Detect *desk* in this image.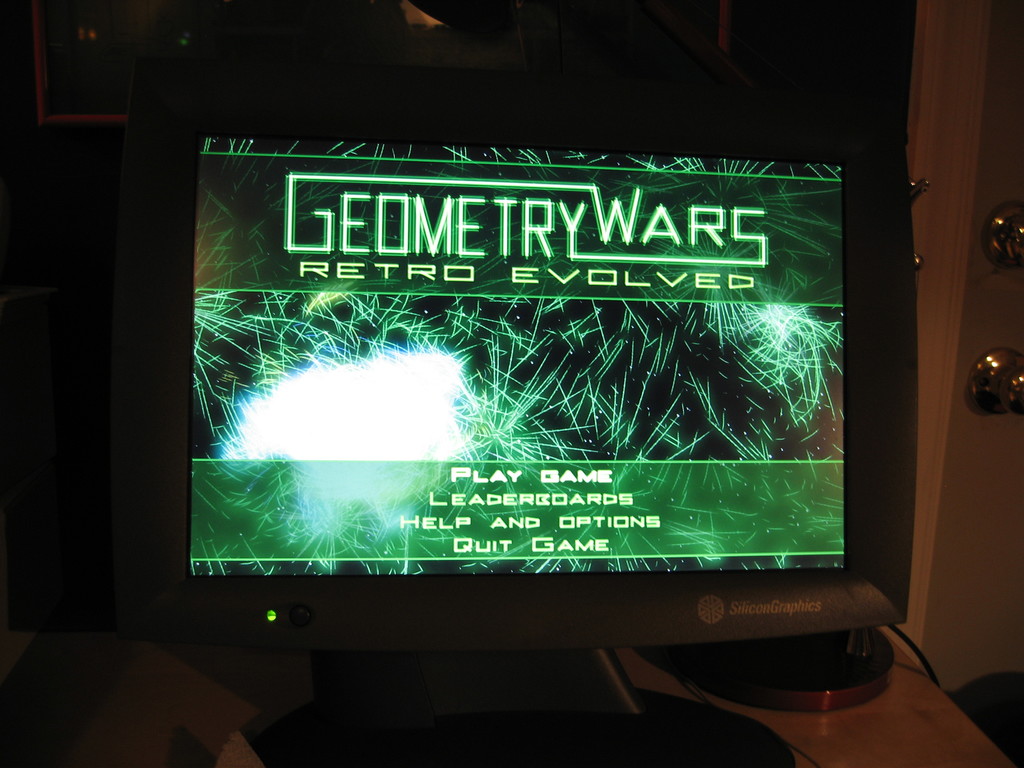
Detection: box(0, 630, 1016, 757).
